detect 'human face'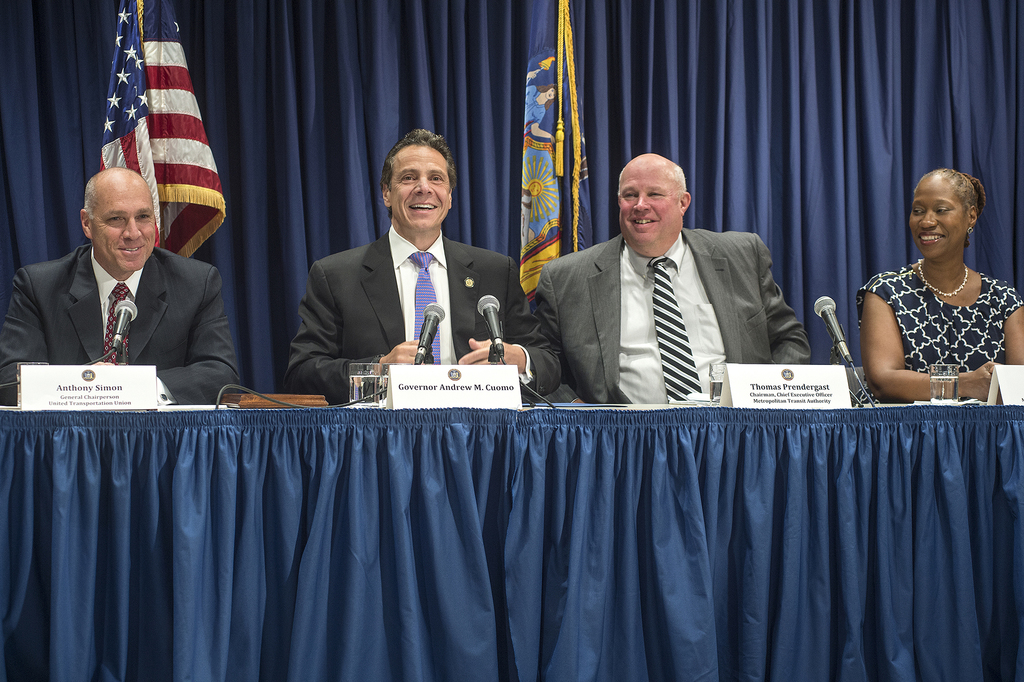
locate(909, 172, 968, 261)
